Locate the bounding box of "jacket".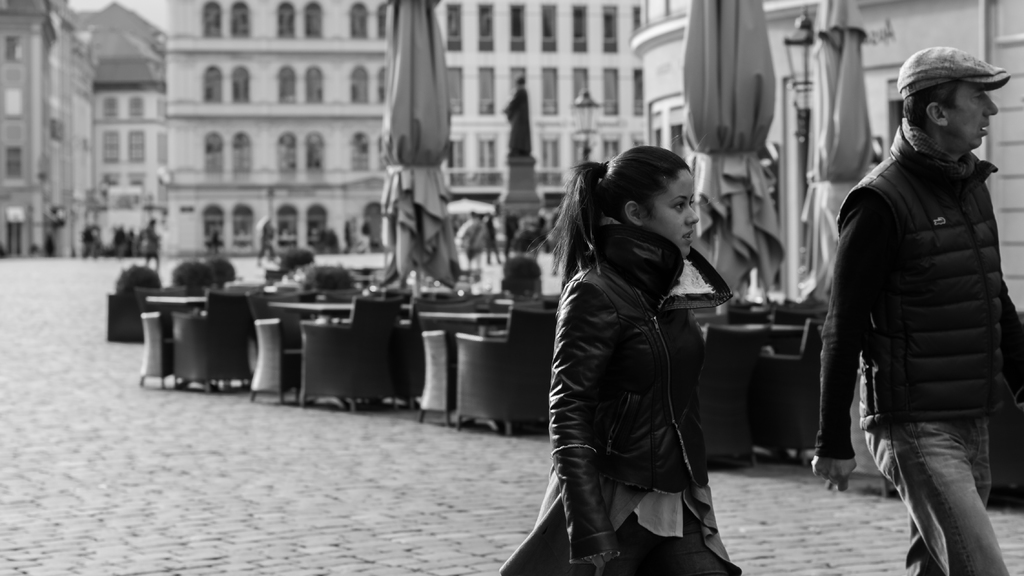
Bounding box: bbox=[552, 166, 749, 565].
